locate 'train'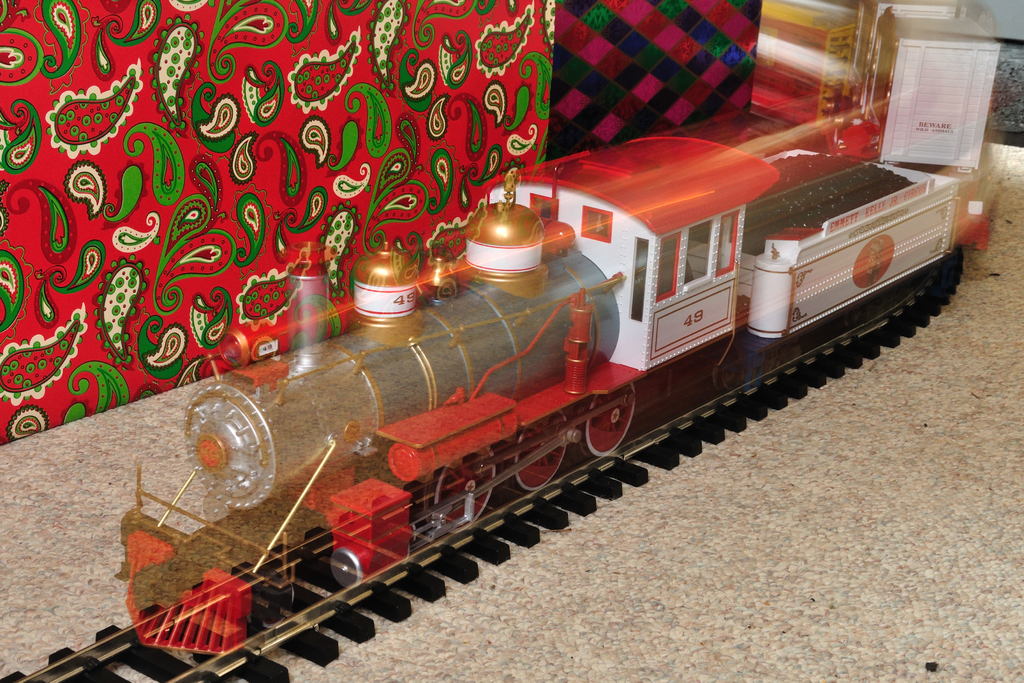
rect(114, 0, 1002, 651)
